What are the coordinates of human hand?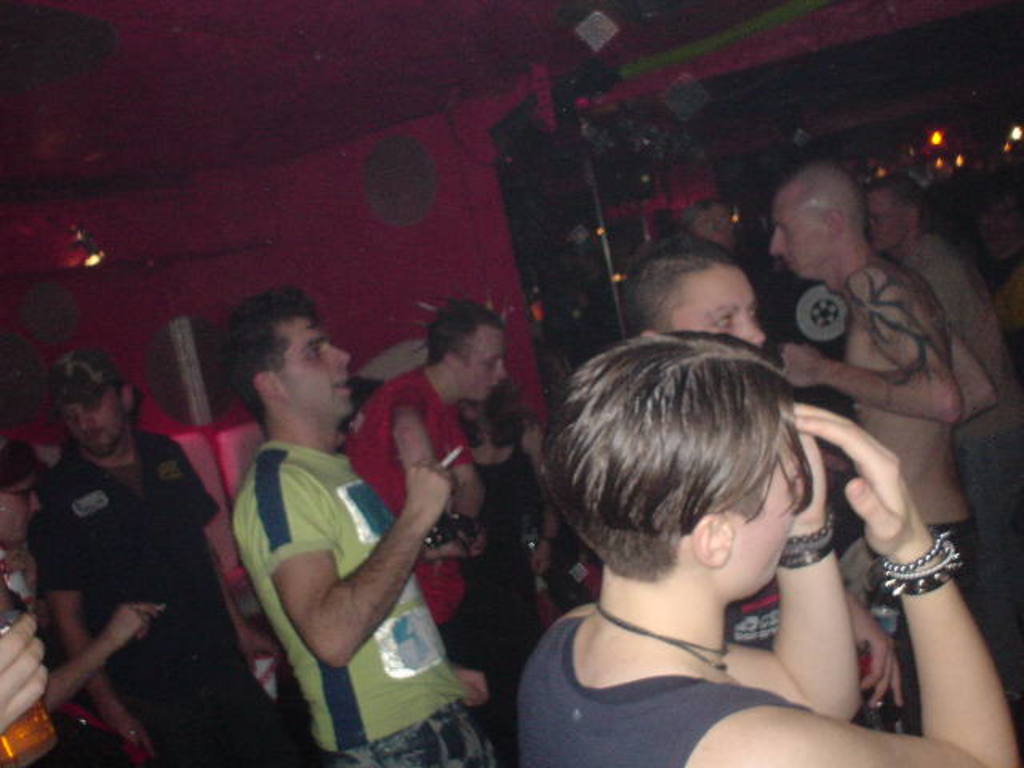
(0, 610, 51, 733).
